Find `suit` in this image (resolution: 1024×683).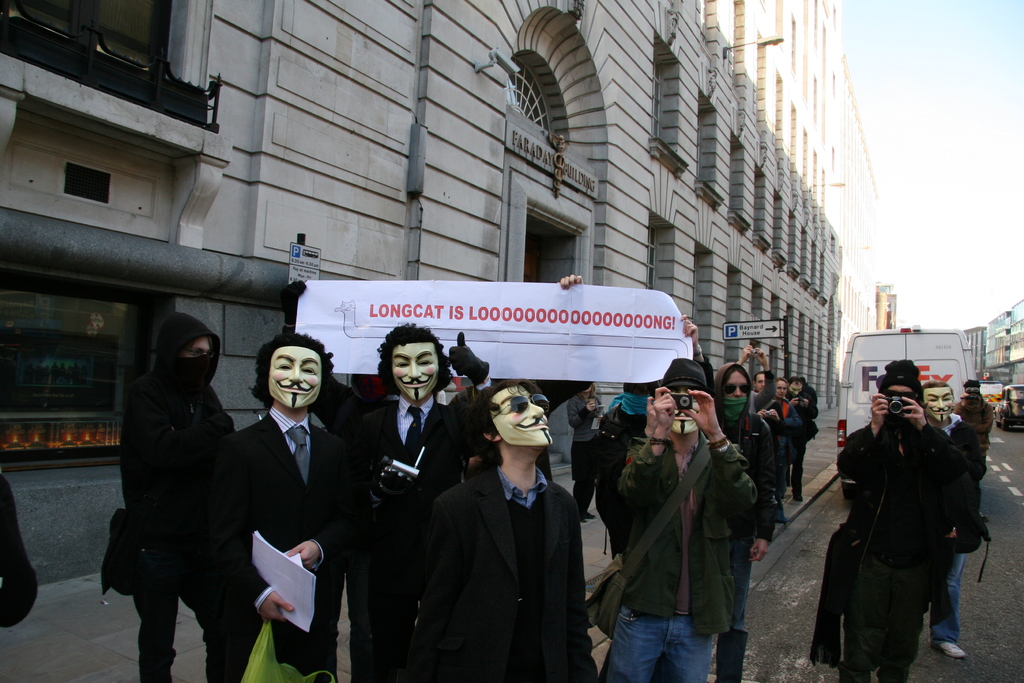
(left=349, top=399, right=472, bottom=682).
